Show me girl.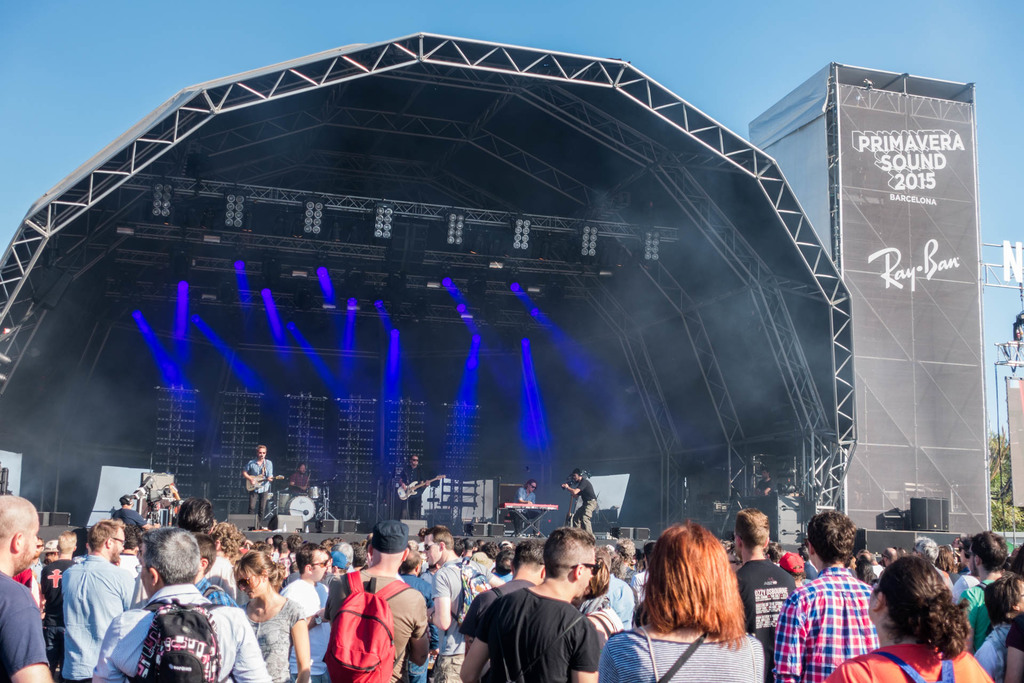
girl is here: 231 551 312 682.
